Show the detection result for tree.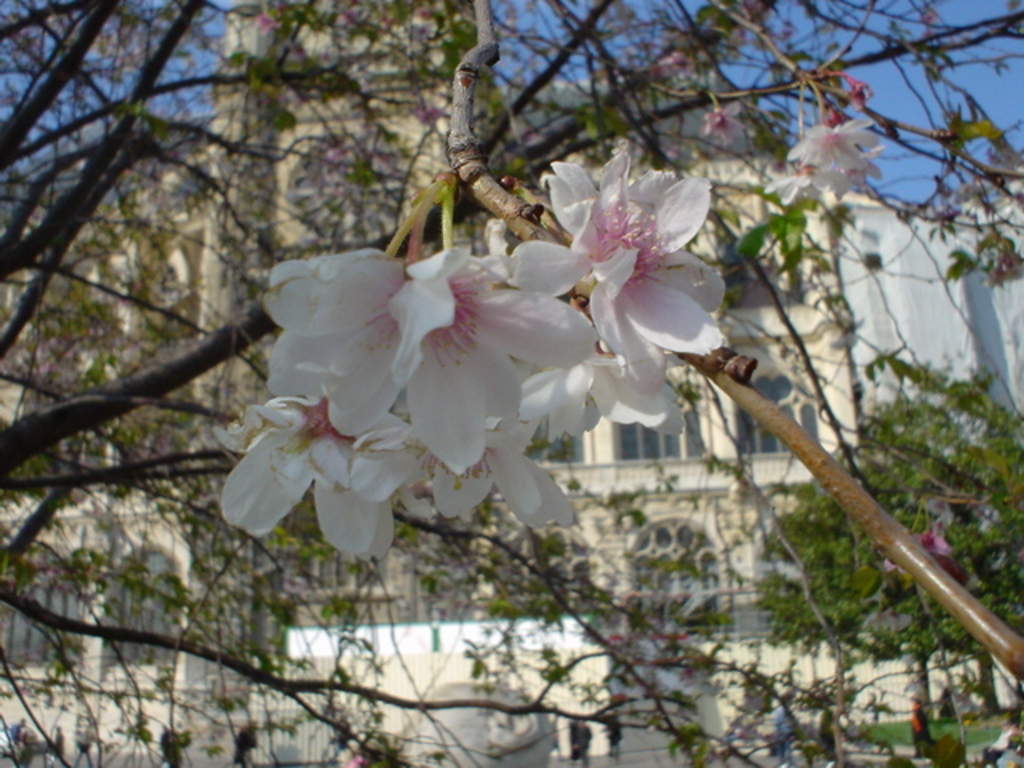
locate(0, 27, 1023, 717).
